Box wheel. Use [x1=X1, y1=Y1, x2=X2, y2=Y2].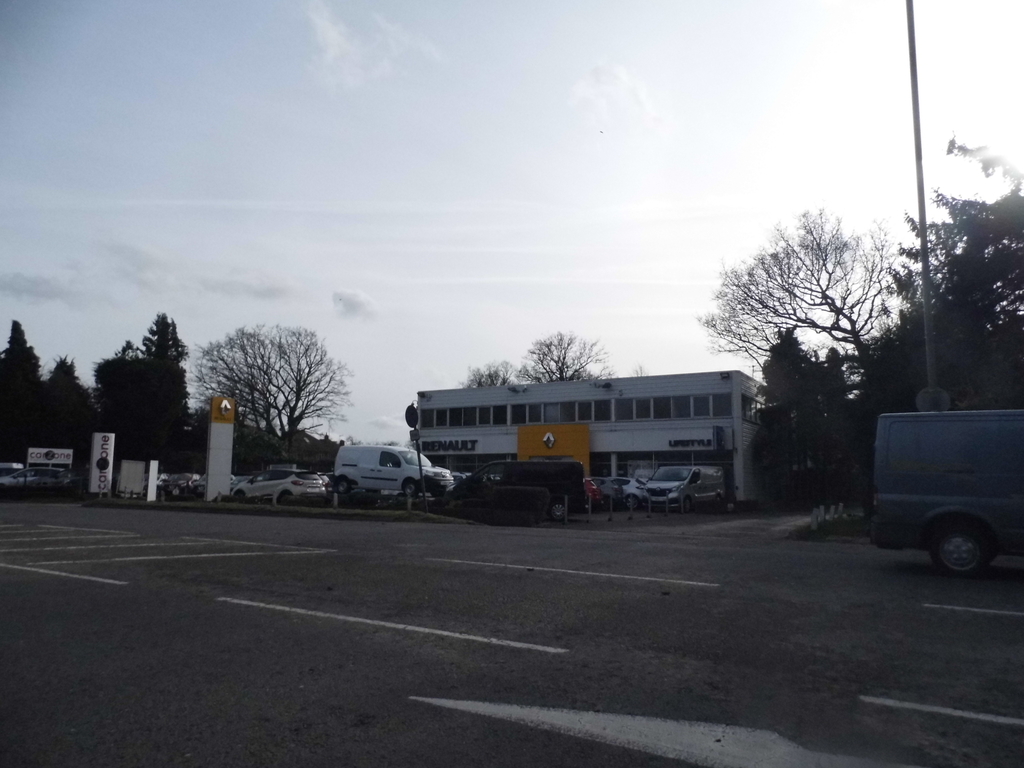
[x1=627, y1=493, x2=639, y2=509].
